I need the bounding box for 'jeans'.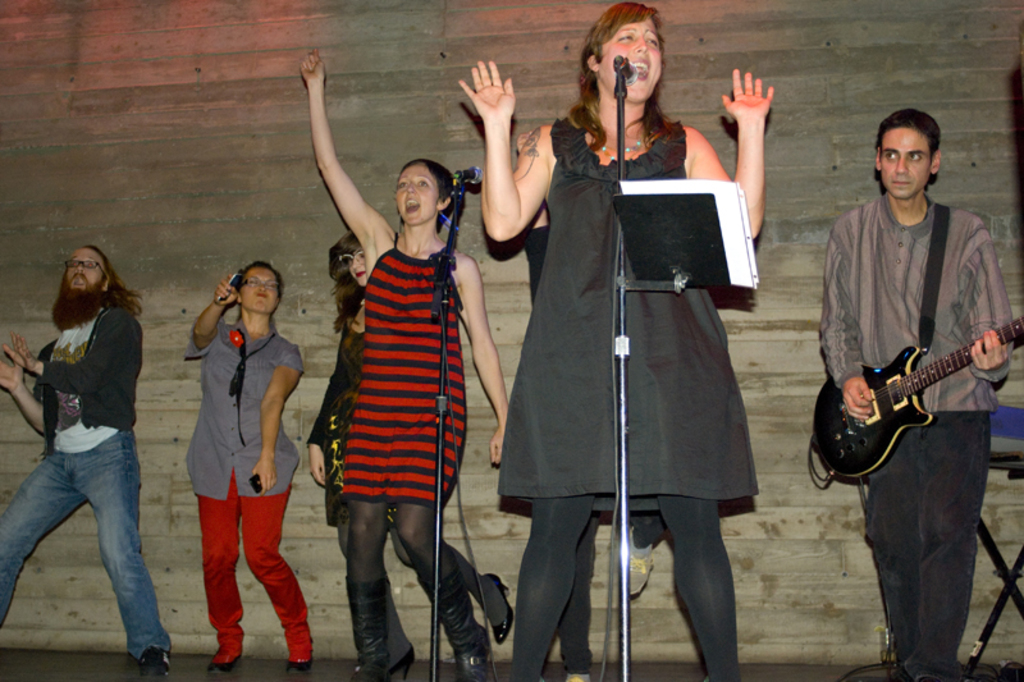
Here it is: crop(13, 388, 175, 669).
